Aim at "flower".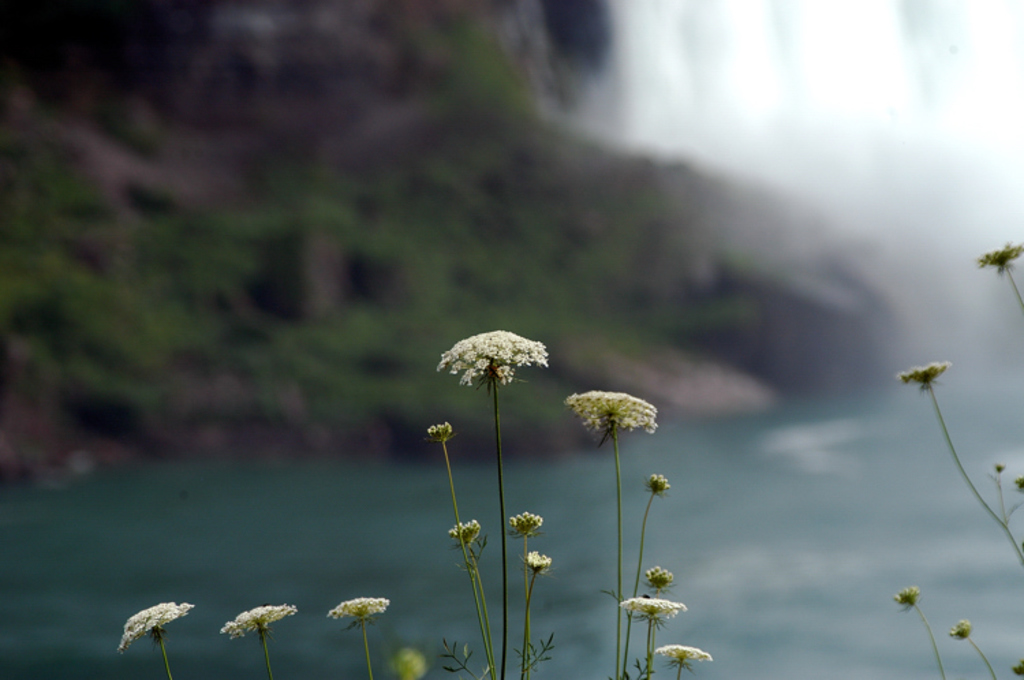
Aimed at left=632, top=589, right=684, bottom=625.
